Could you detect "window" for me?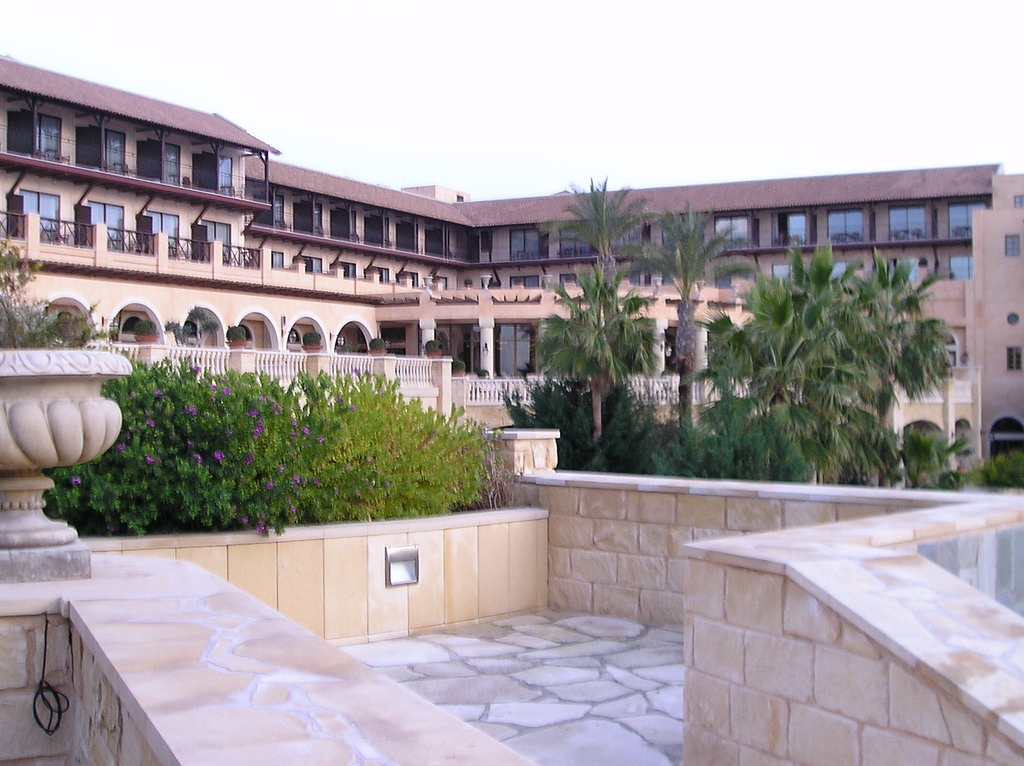
Detection result: locate(296, 202, 324, 239).
